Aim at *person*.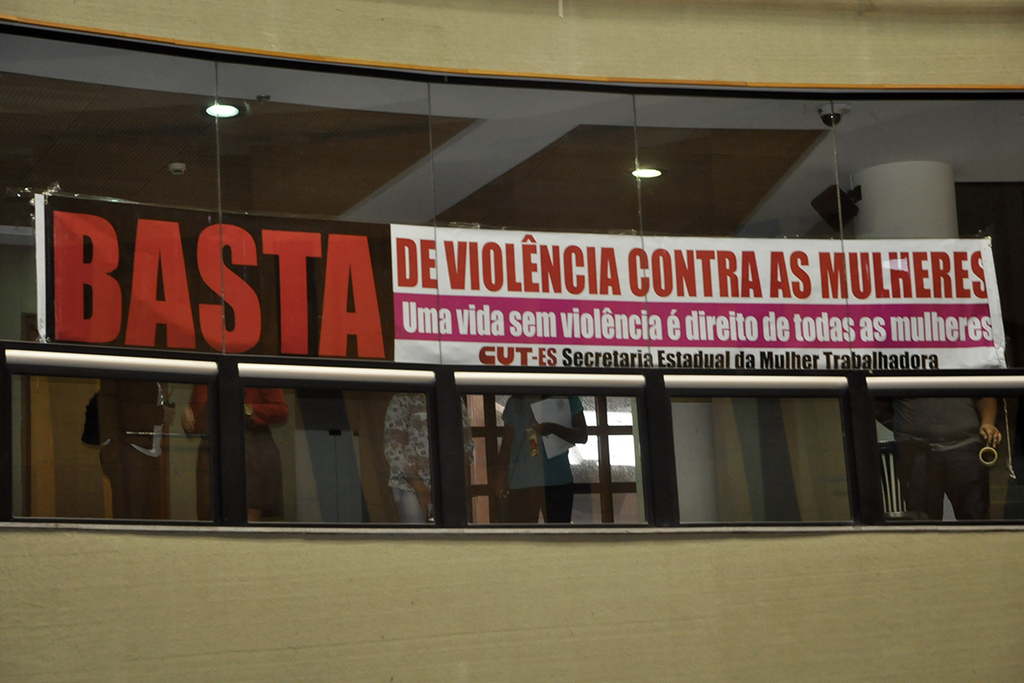
Aimed at [x1=184, y1=382, x2=289, y2=525].
